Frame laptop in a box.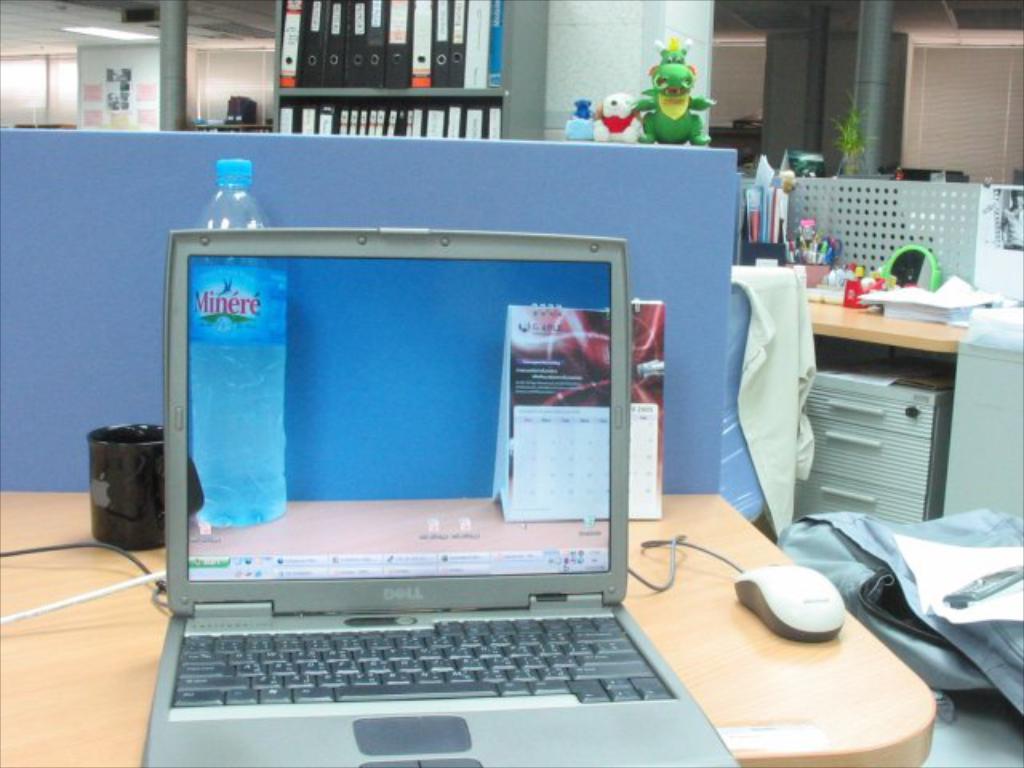
rect(133, 195, 704, 763).
